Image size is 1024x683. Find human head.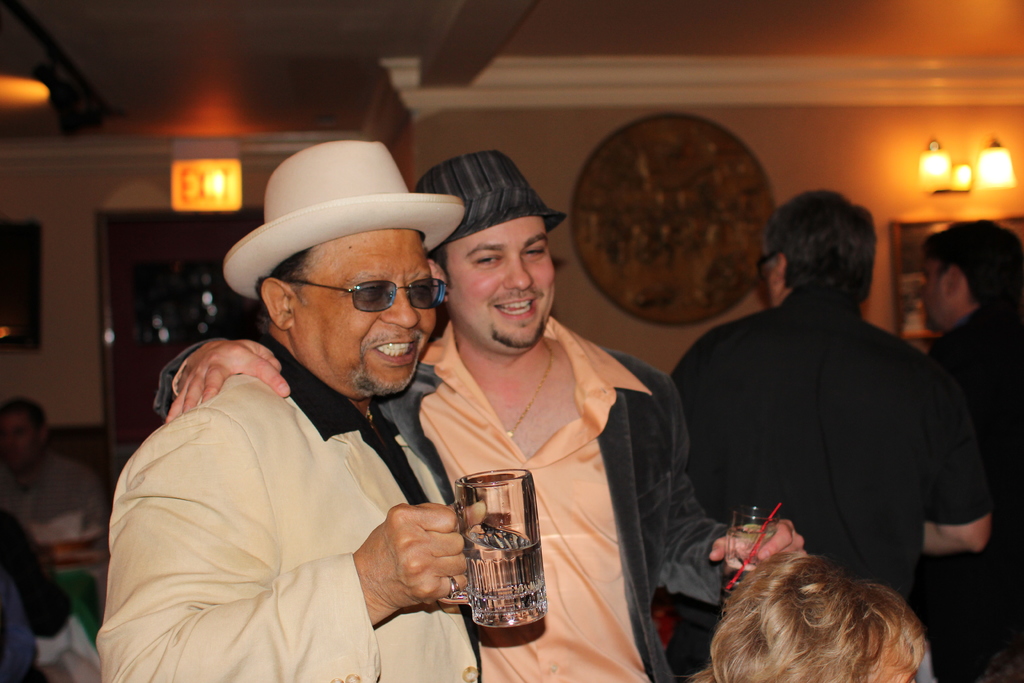
{"left": 919, "top": 222, "right": 1023, "bottom": 336}.
